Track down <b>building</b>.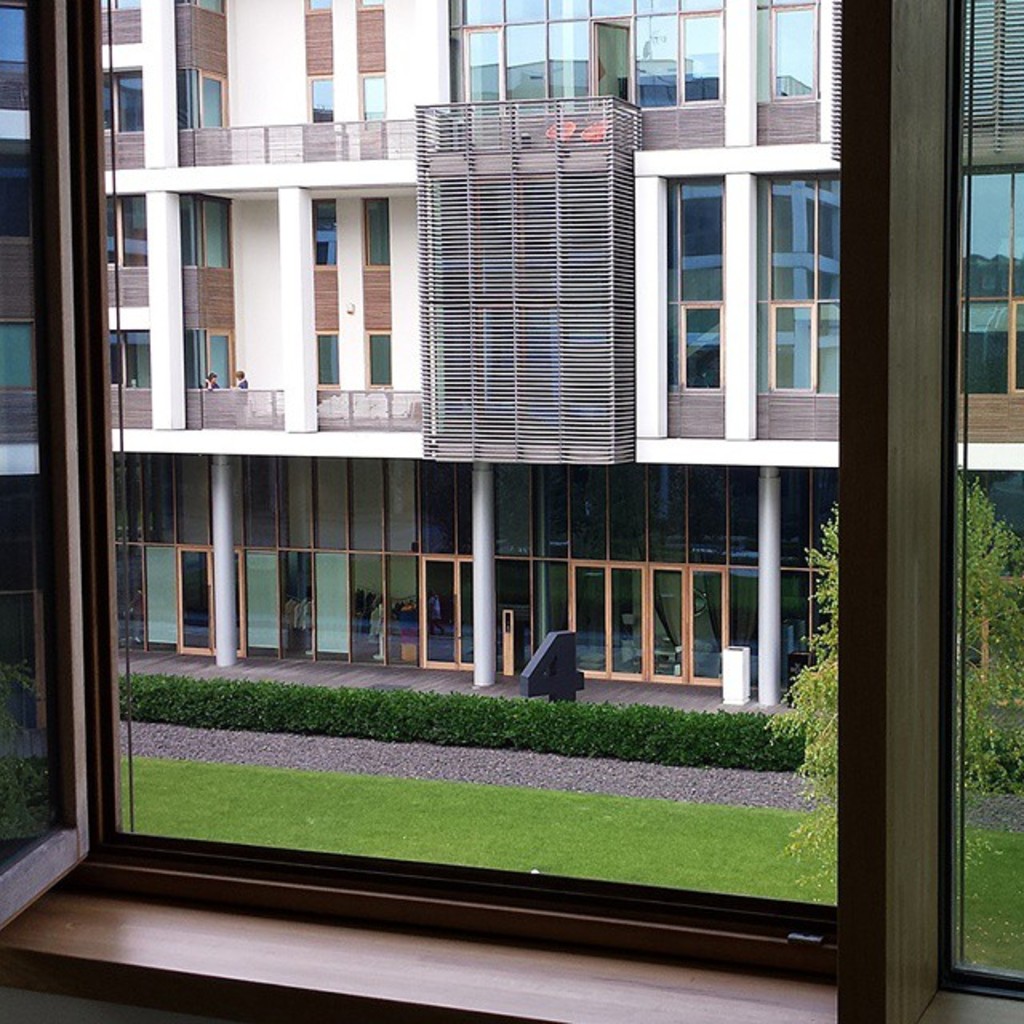
Tracked to BBox(106, 0, 1022, 698).
